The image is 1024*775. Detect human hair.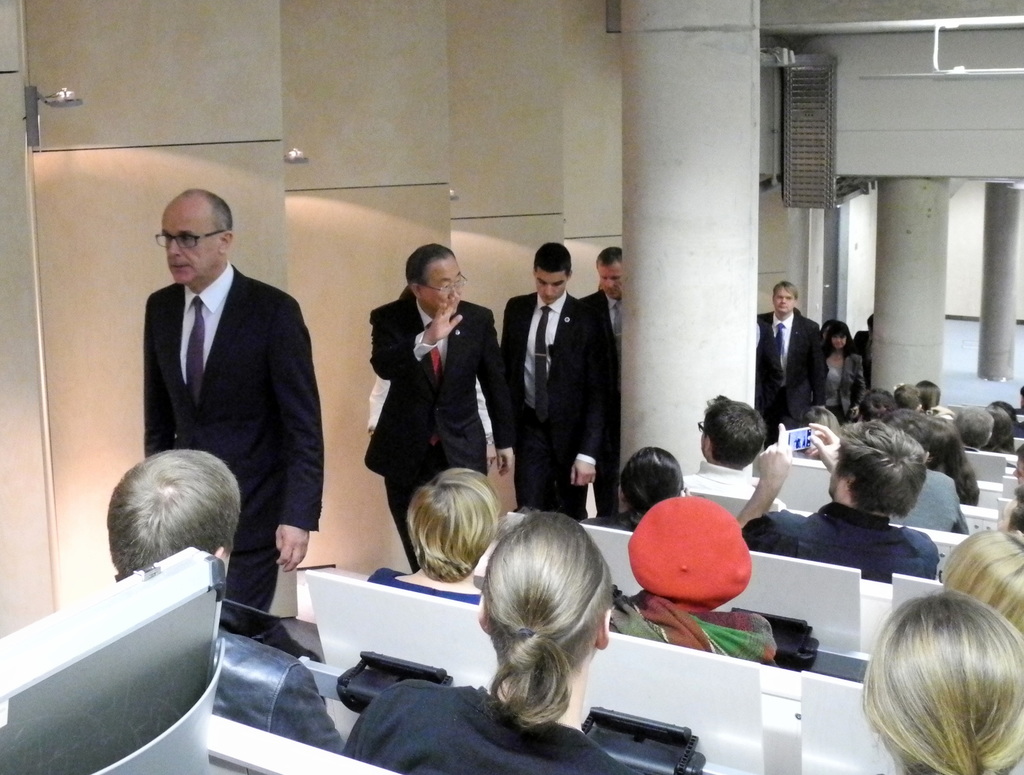
Detection: box(191, 190, 234, 237).
